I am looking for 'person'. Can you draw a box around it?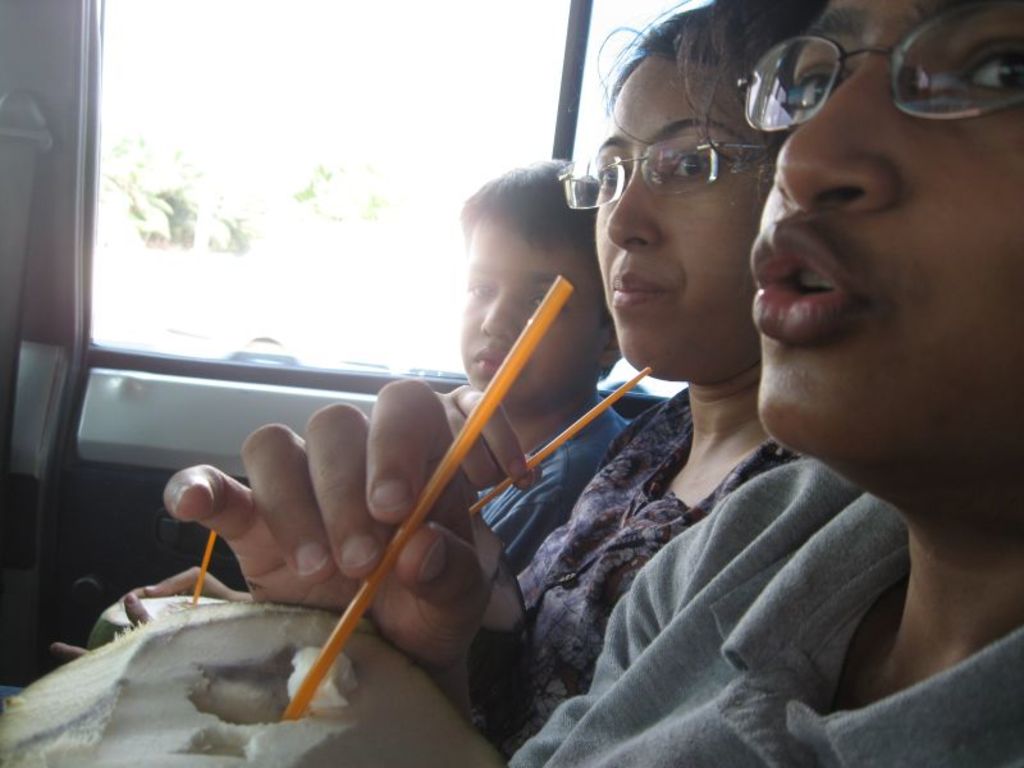
Sure, the bounding box is {"x1": 50, "y1": 0, "x2": 836, "y2": 667}.
